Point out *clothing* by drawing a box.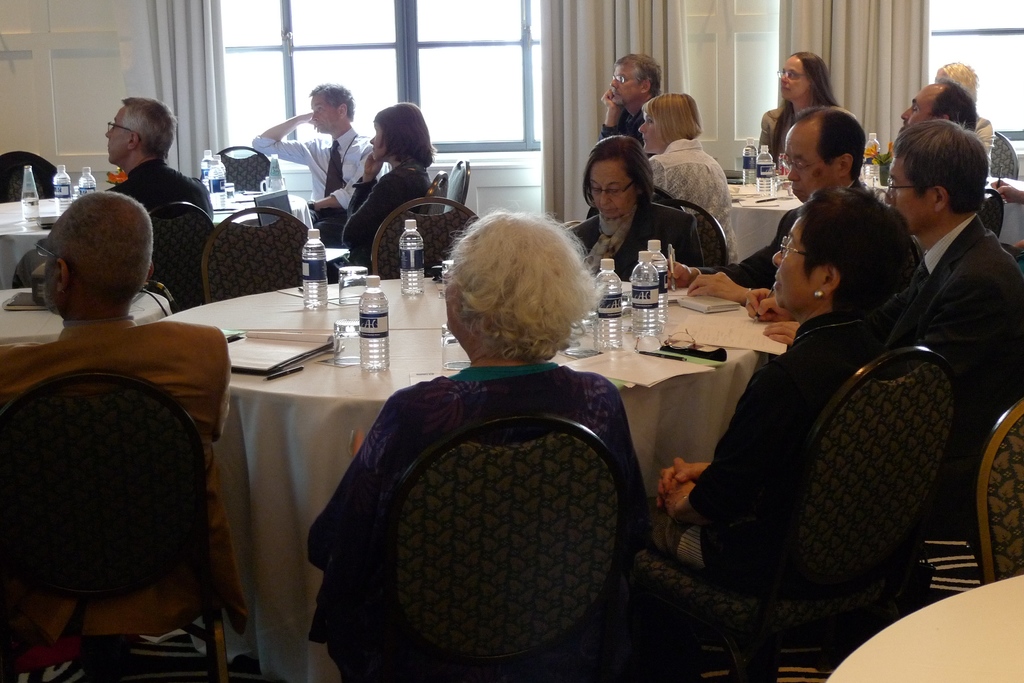
[304, 355, 644, 676].
